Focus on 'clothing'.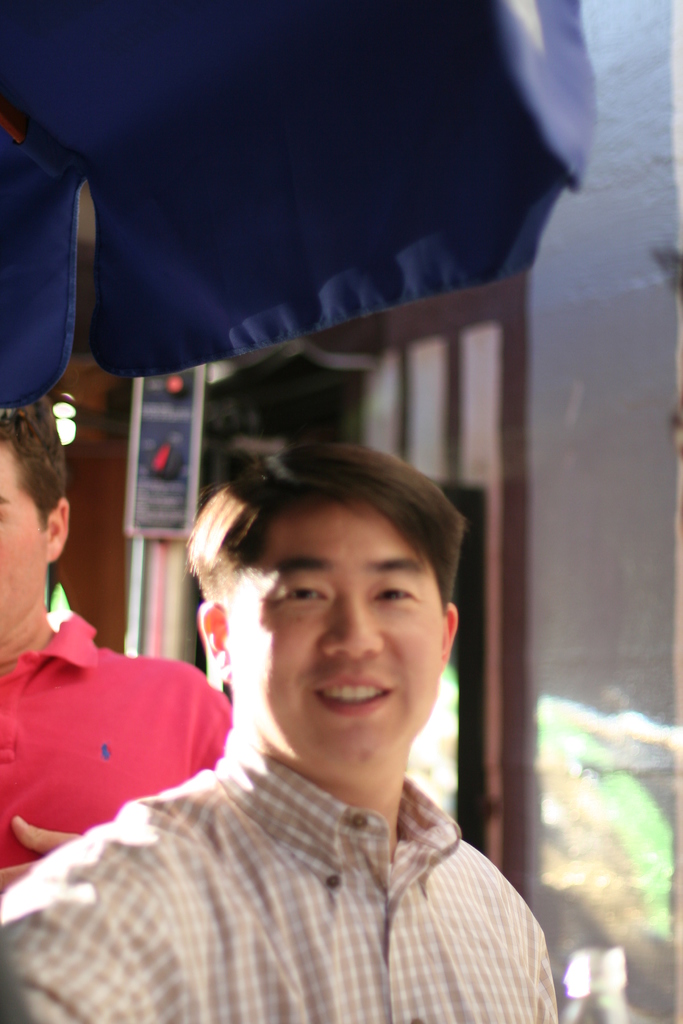
Focused at (x1=0, y1=730, x2=579, y2=1023).
